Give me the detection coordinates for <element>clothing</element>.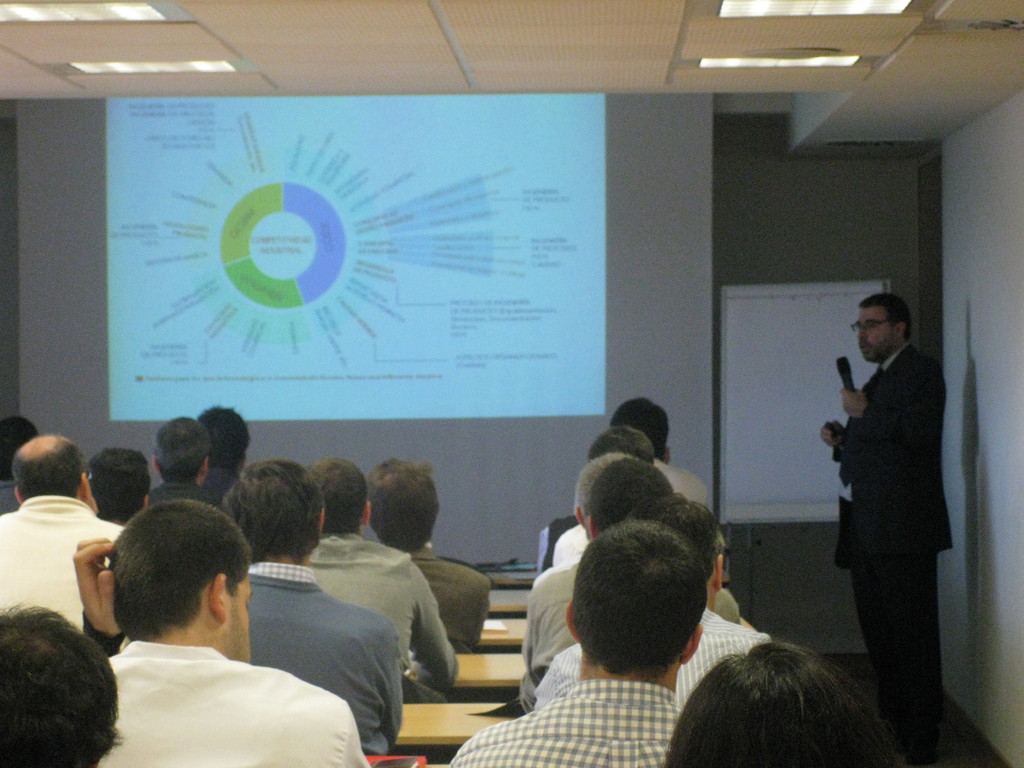
[150,488,225,512].
